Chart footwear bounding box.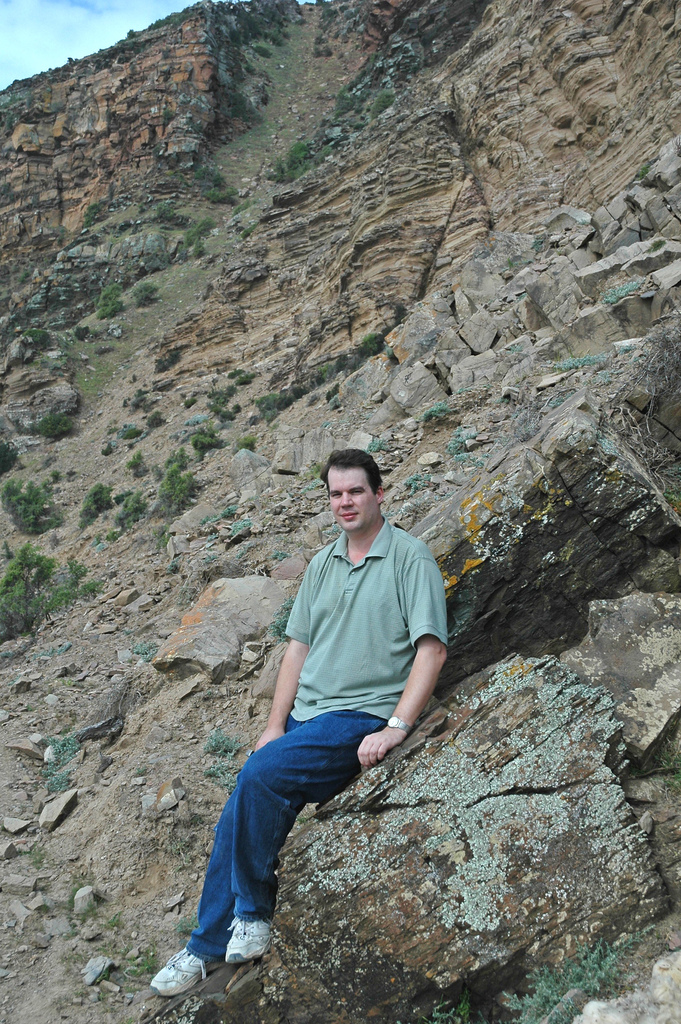
Charted: x1=226 y1=914 x2=275 y2=963.
